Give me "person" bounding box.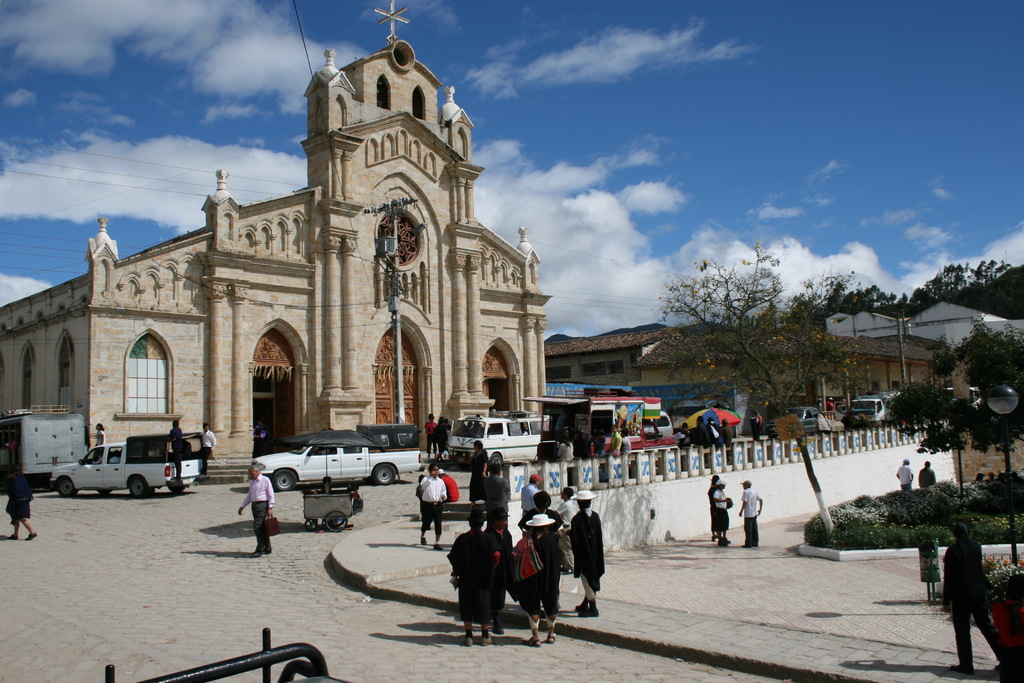
BBox(490, 465, 508, 503).
